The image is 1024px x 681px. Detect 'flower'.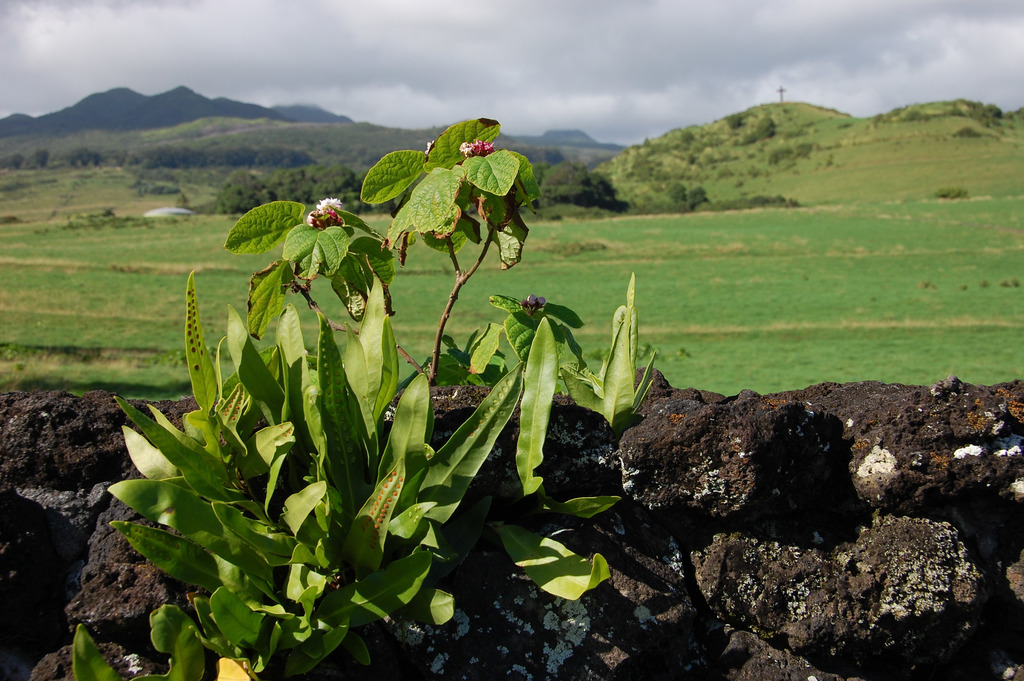
Detection: (left=312, top=196, right=343, bottom=215).
